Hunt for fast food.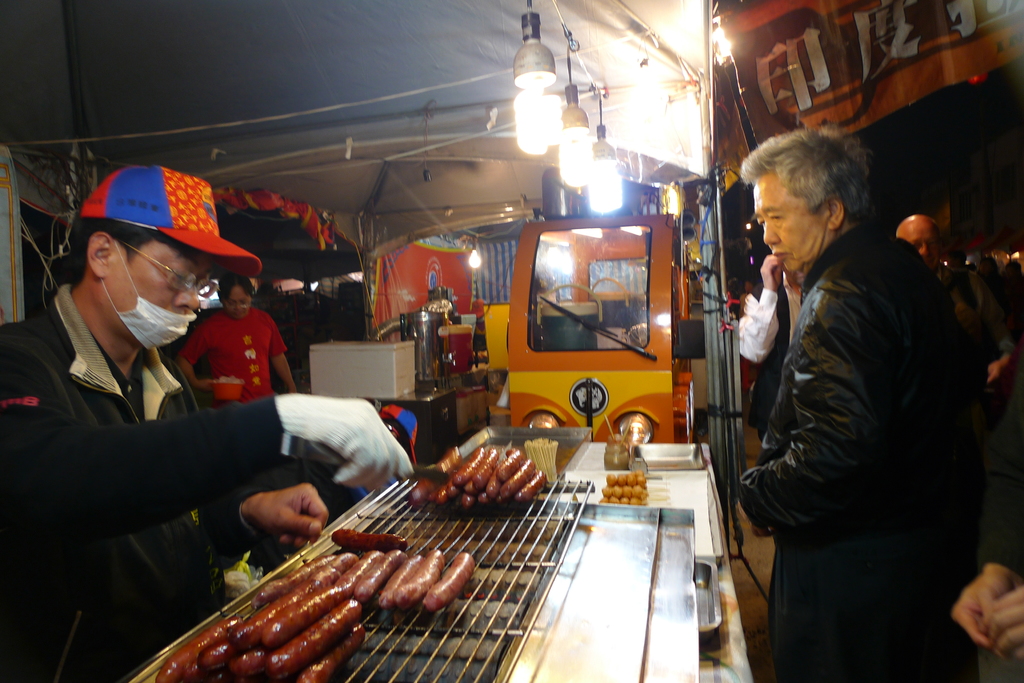
Hunted down at <box>412,442,547,506</box>.
